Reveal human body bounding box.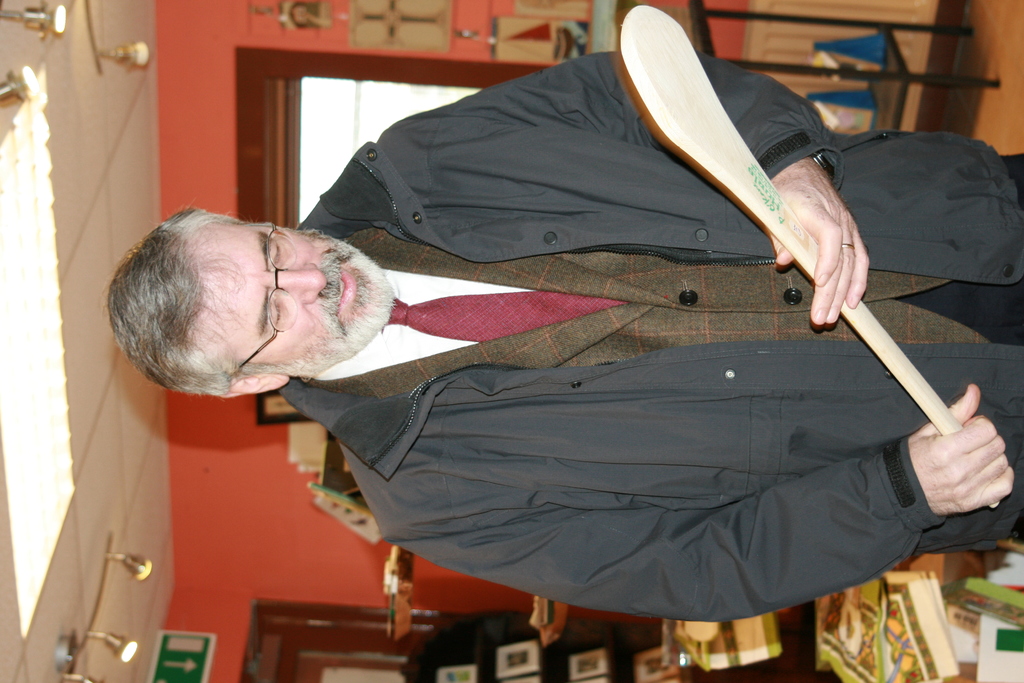
Revealed: [317, 90, 1002, 666].
